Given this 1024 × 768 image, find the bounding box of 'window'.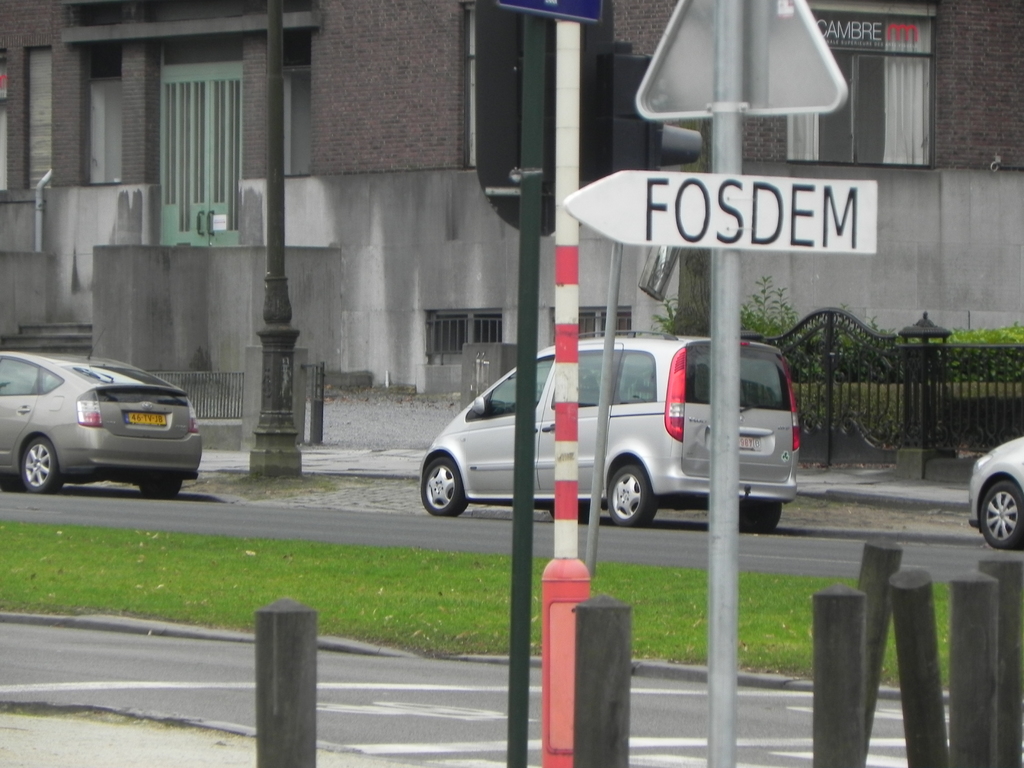
[792,0,932,171].
